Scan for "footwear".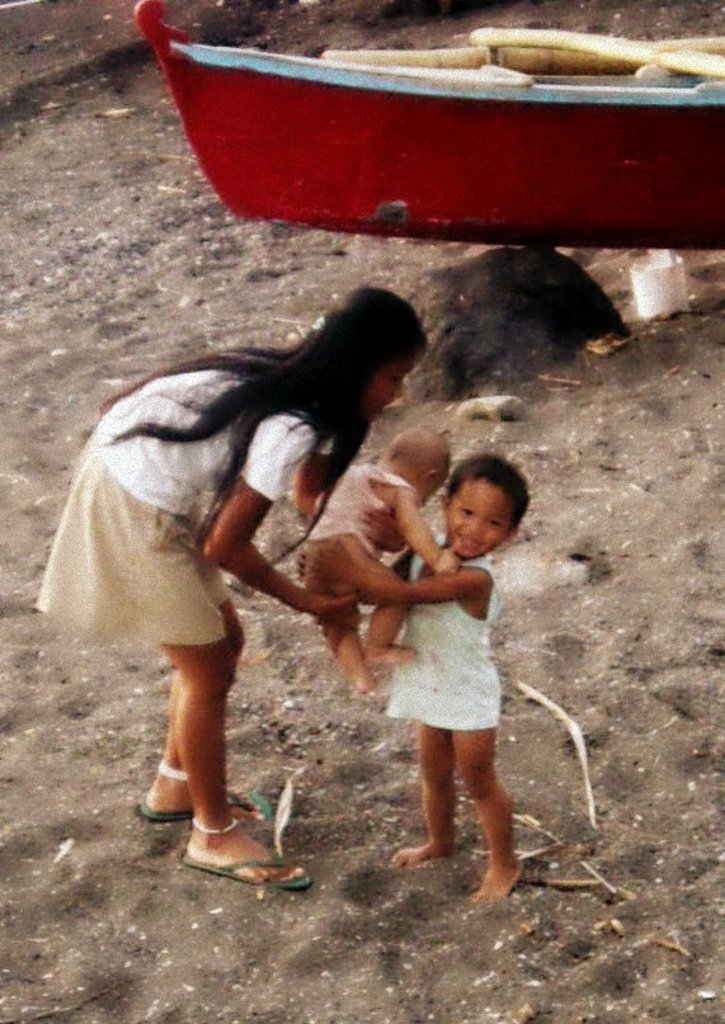
Scan result: <box>178,803,293,889</box>.
